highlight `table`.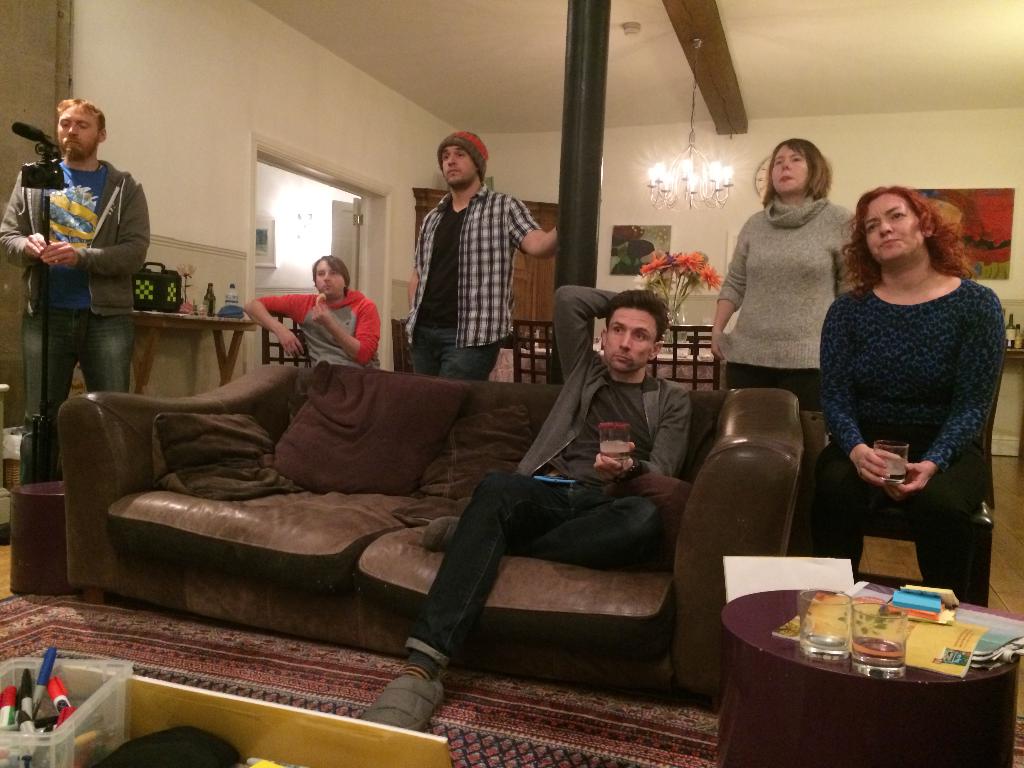
Highlighted region: select_region(65, 666, 451, 767).
